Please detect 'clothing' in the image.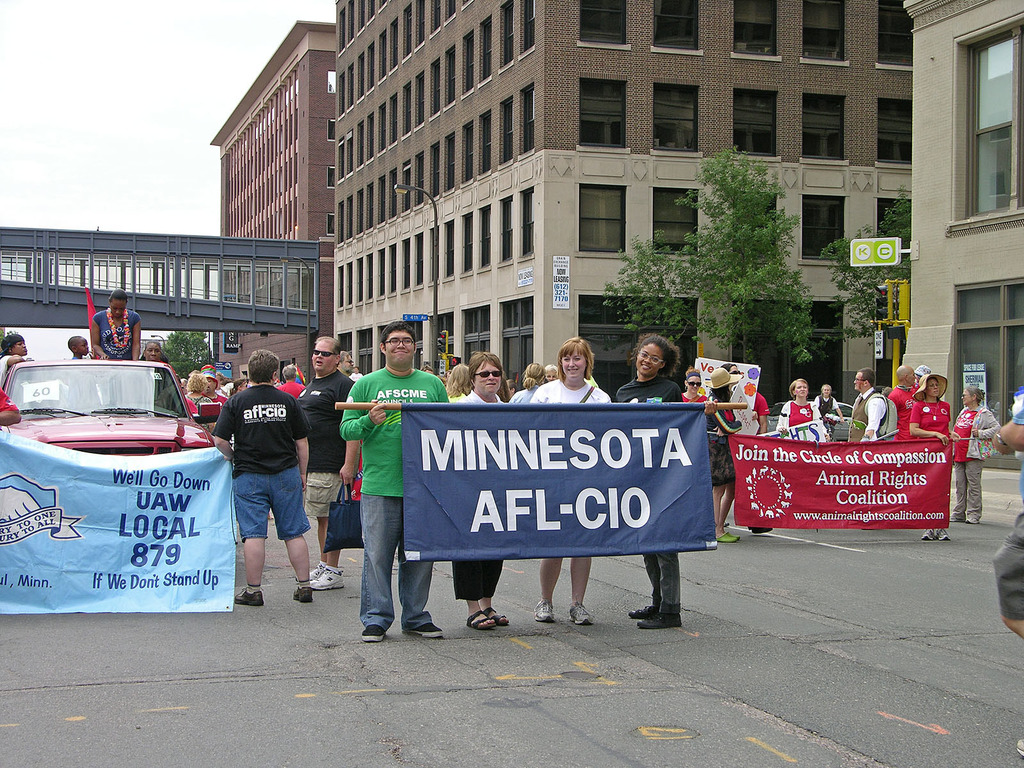
box=[506, 384, 538, 408].
